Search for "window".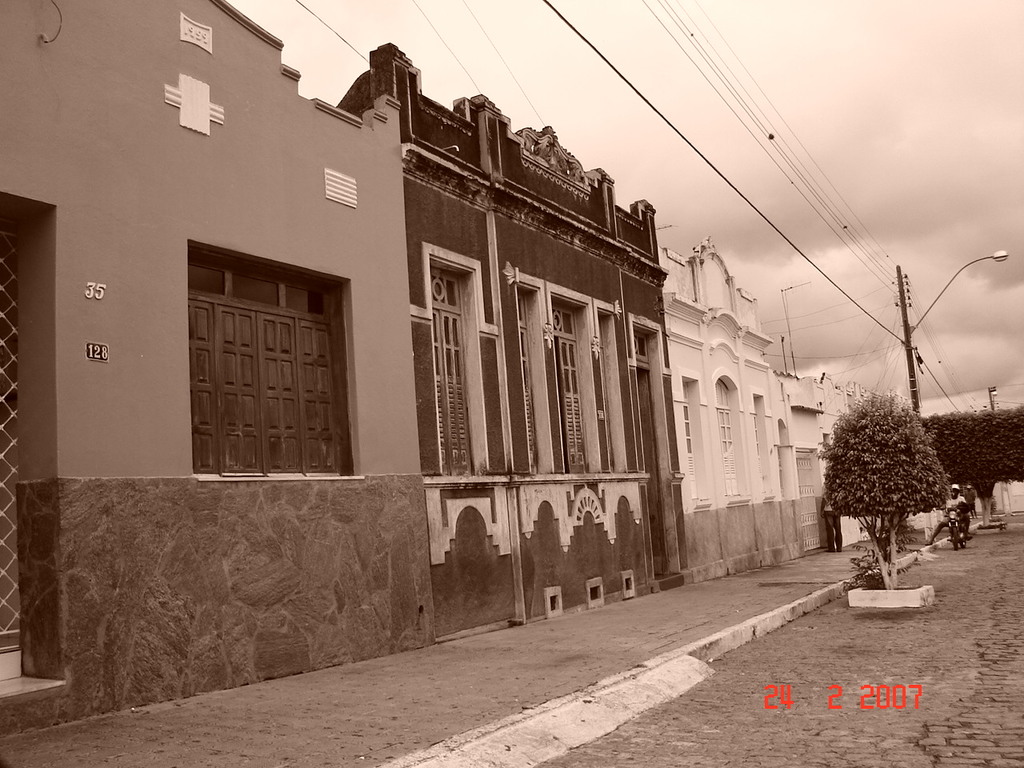
Found at [590,318,618,472].
